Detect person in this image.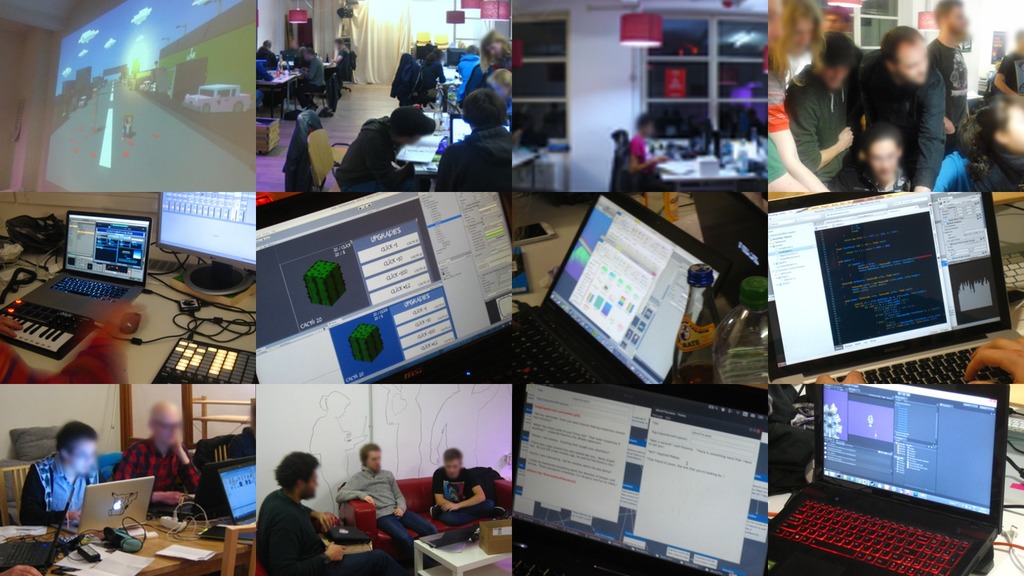
Detection: [x1=21, y1=419, x2=104, y2=527].
